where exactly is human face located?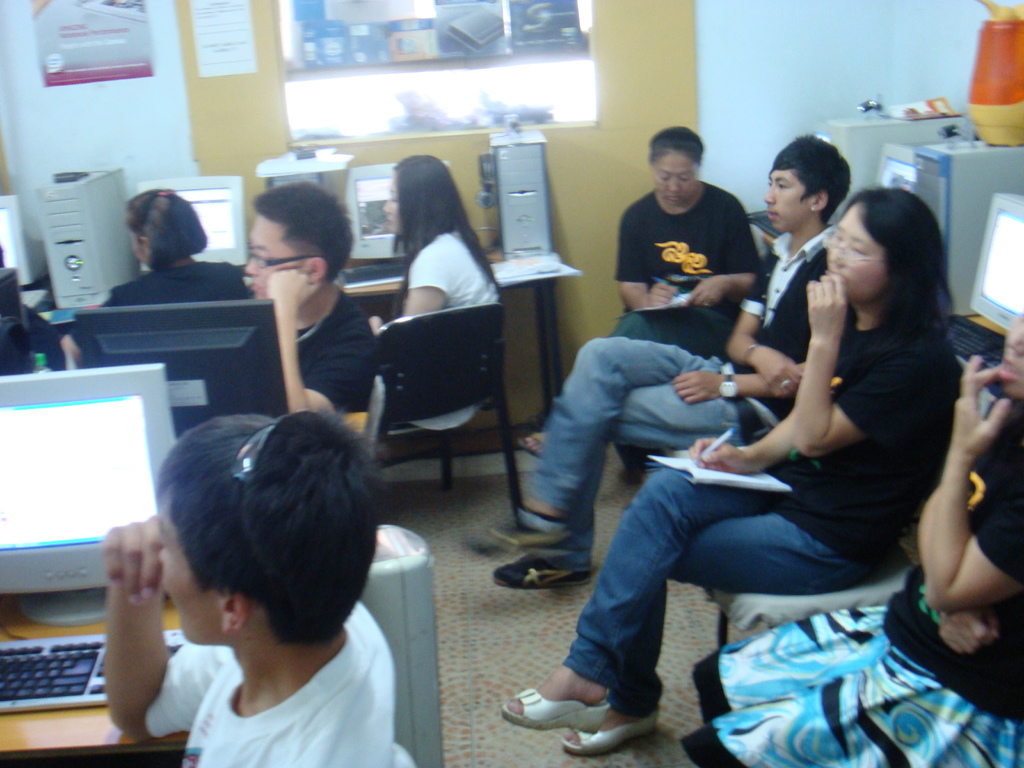
Its bounding box is (left=764, top=167, right=813, bottom=233).
